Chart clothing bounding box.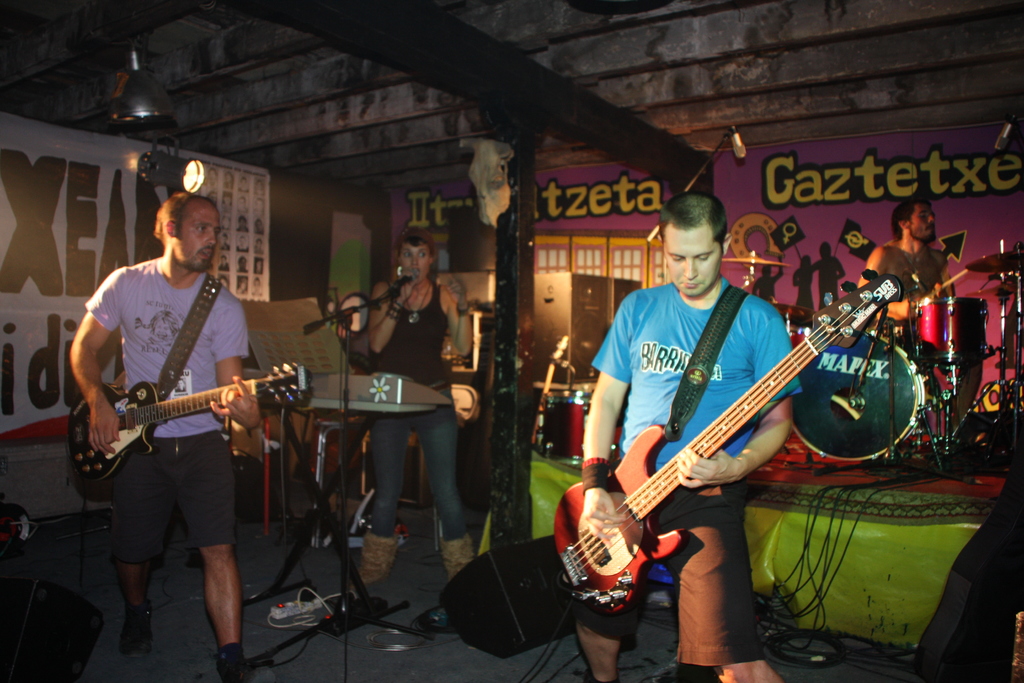
Charted: left=544, top=472, right=739, bottom=670.
